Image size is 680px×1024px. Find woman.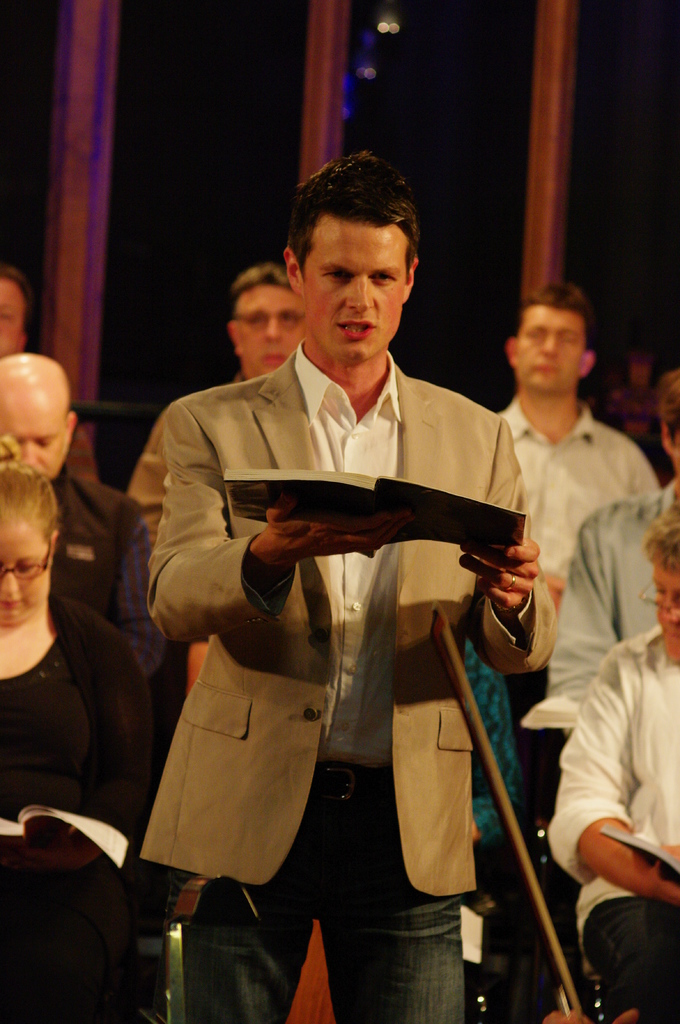
pyautogui.locateOnScreen(0, 440, 152, 1021).
